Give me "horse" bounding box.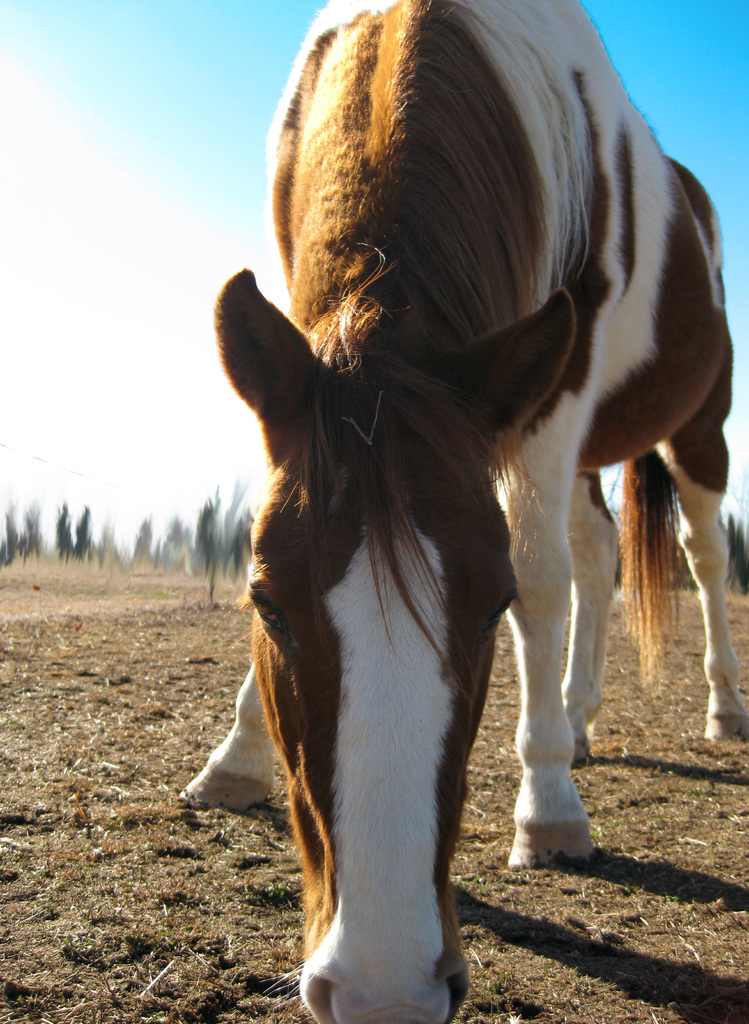
bbox=(178, 0, 748, 1023).
